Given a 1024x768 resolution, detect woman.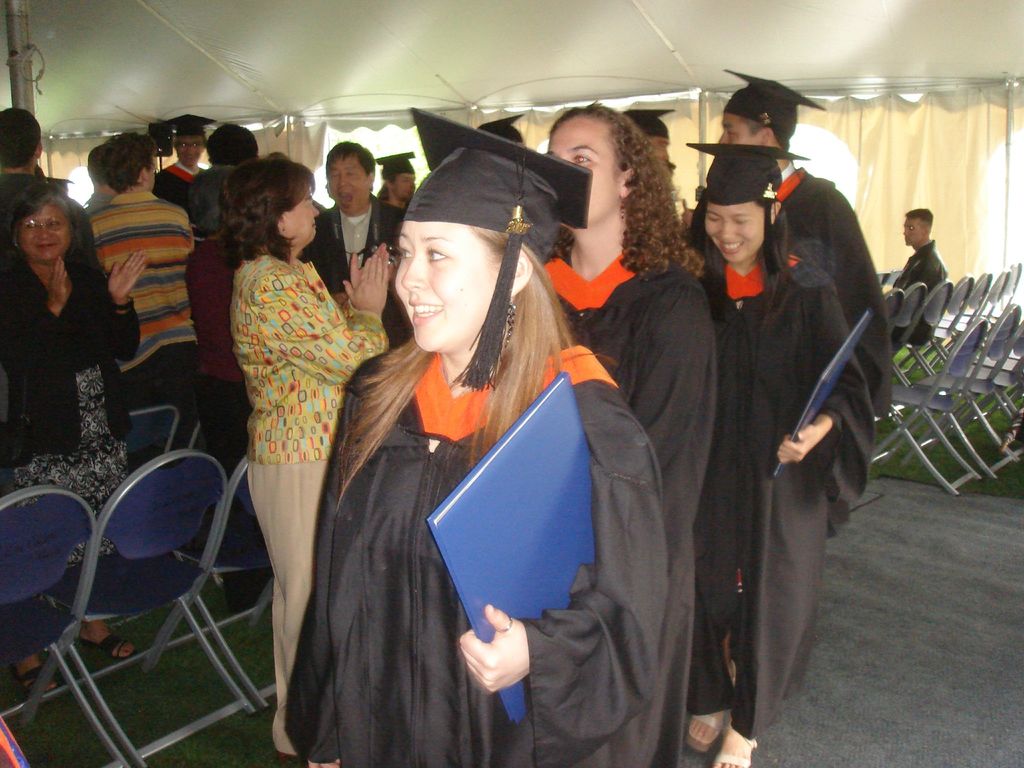
(left=234, top=143, right=401, bottom=767).
